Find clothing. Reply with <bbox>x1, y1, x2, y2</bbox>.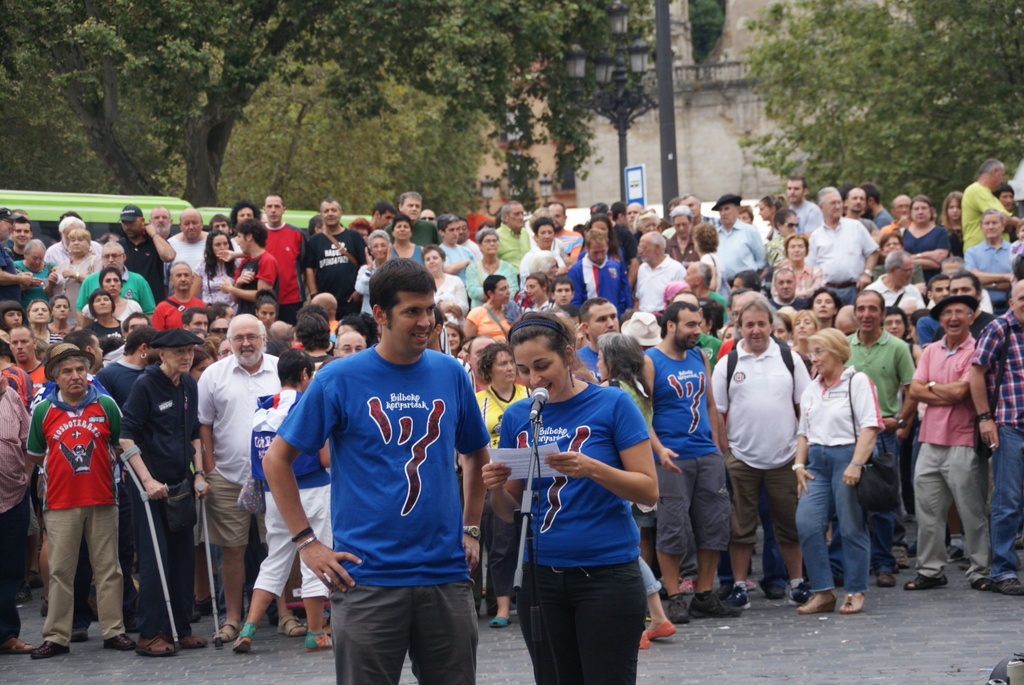
<bbox>281, 343, 493, 684</bbox>.
